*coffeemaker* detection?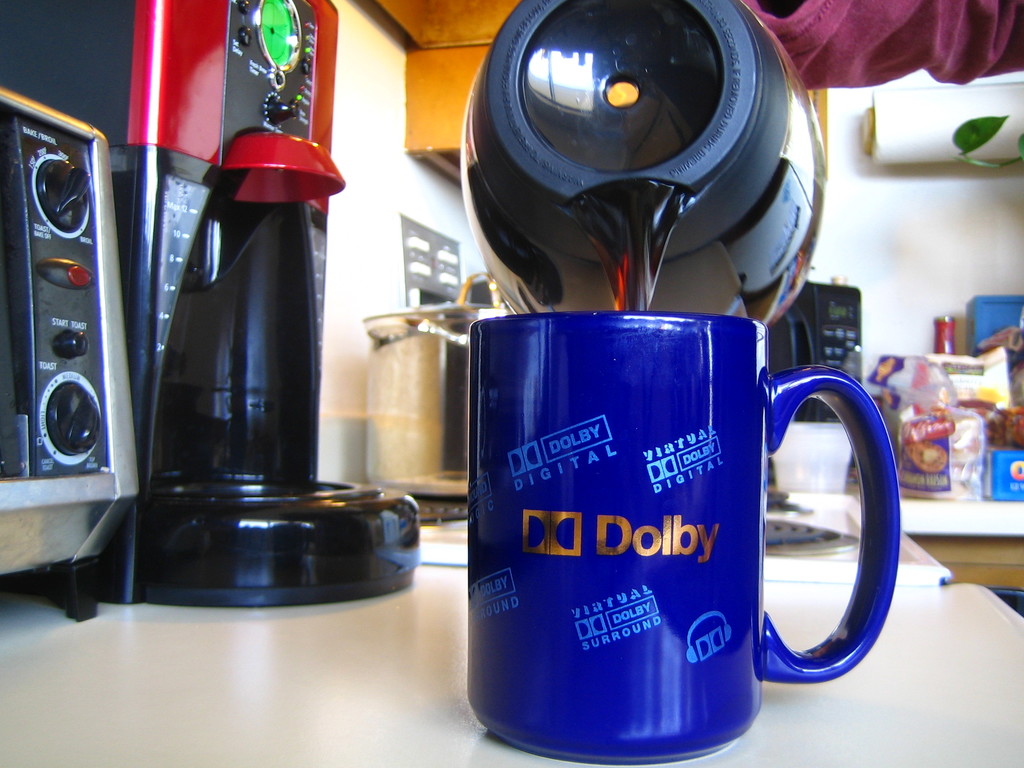
[left=461, top=0, right=826, bottom=331]
